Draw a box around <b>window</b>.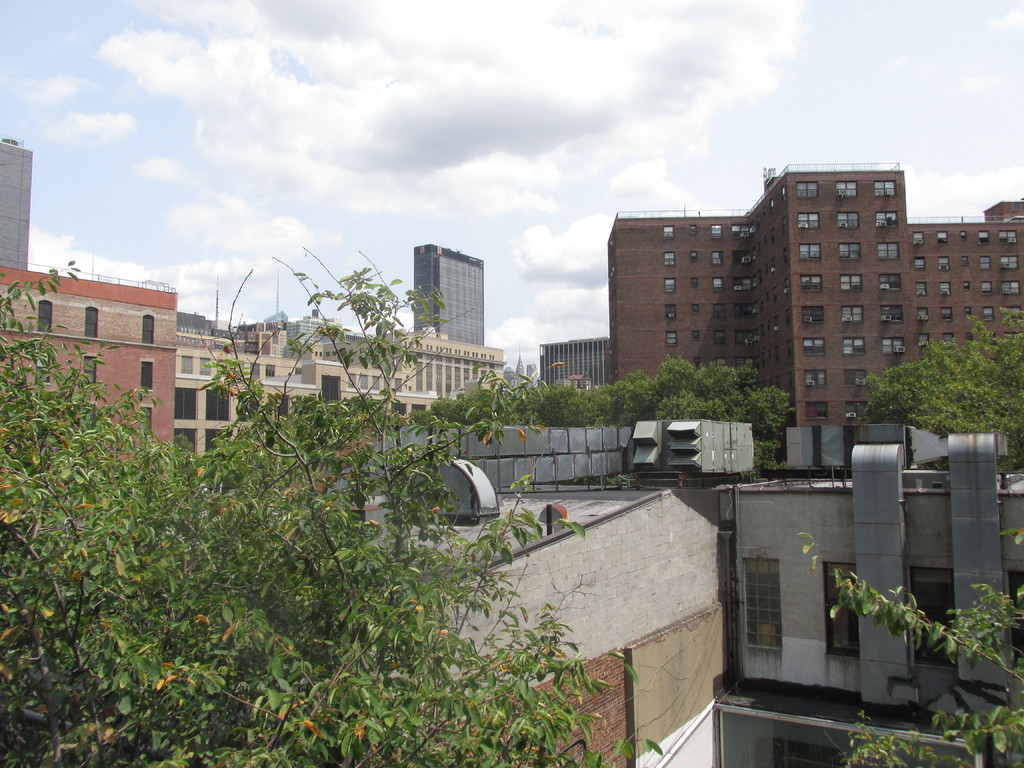
BBox(713, 331, 725, 344).
